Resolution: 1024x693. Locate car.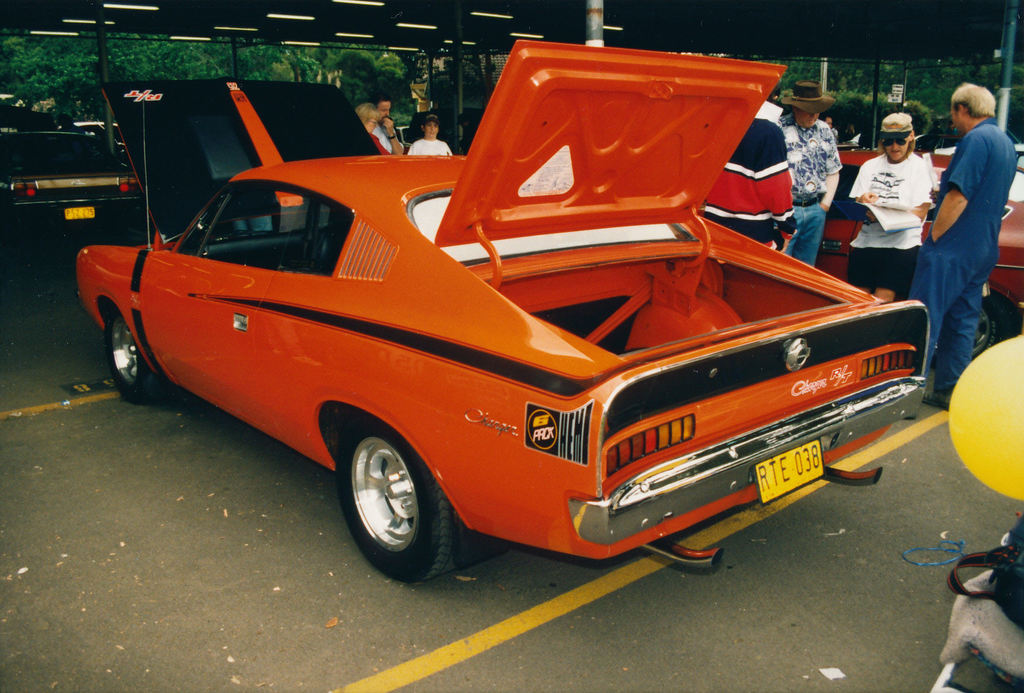
[x1=0, y1=133, x2=138, y2=257].
